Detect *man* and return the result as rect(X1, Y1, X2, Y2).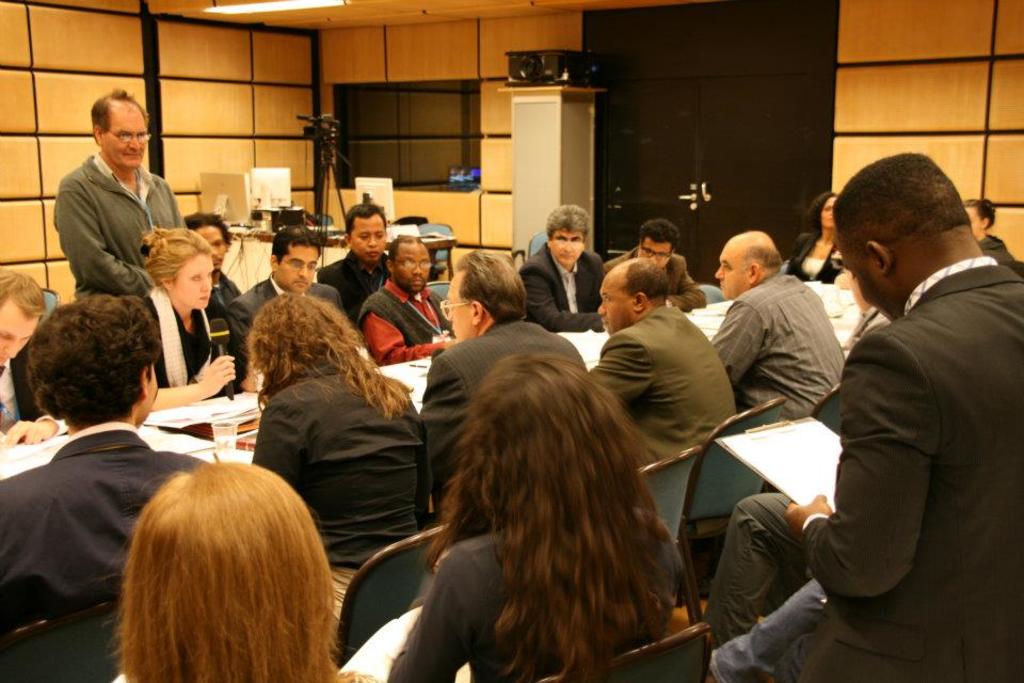
rect(695, 145, 1023, 682).
